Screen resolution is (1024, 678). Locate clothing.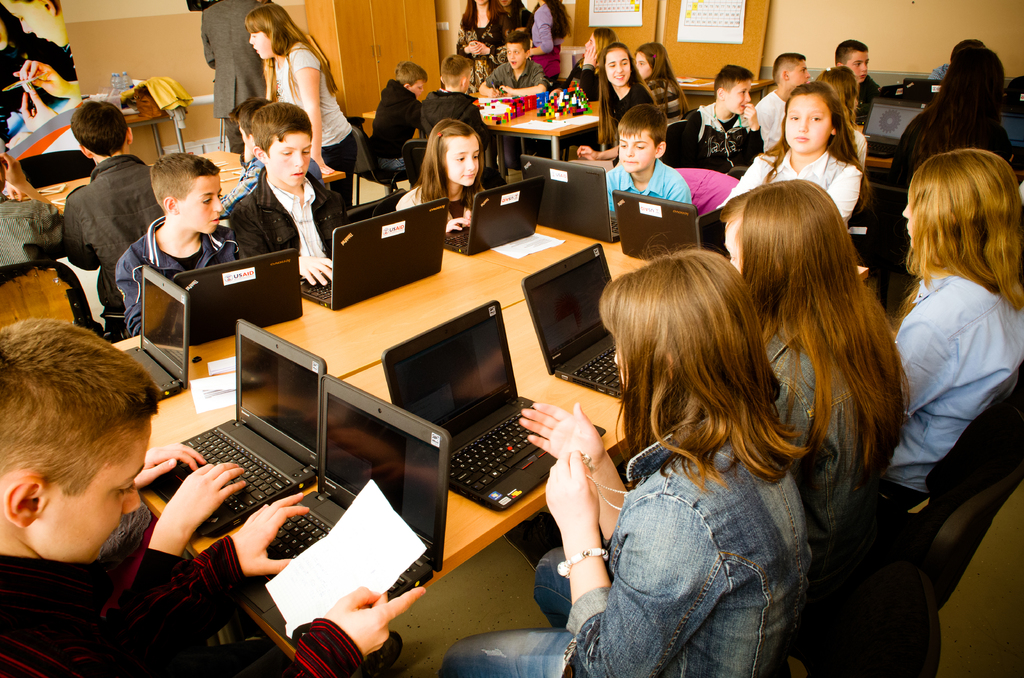
rect(59, 152, 168, 337).
